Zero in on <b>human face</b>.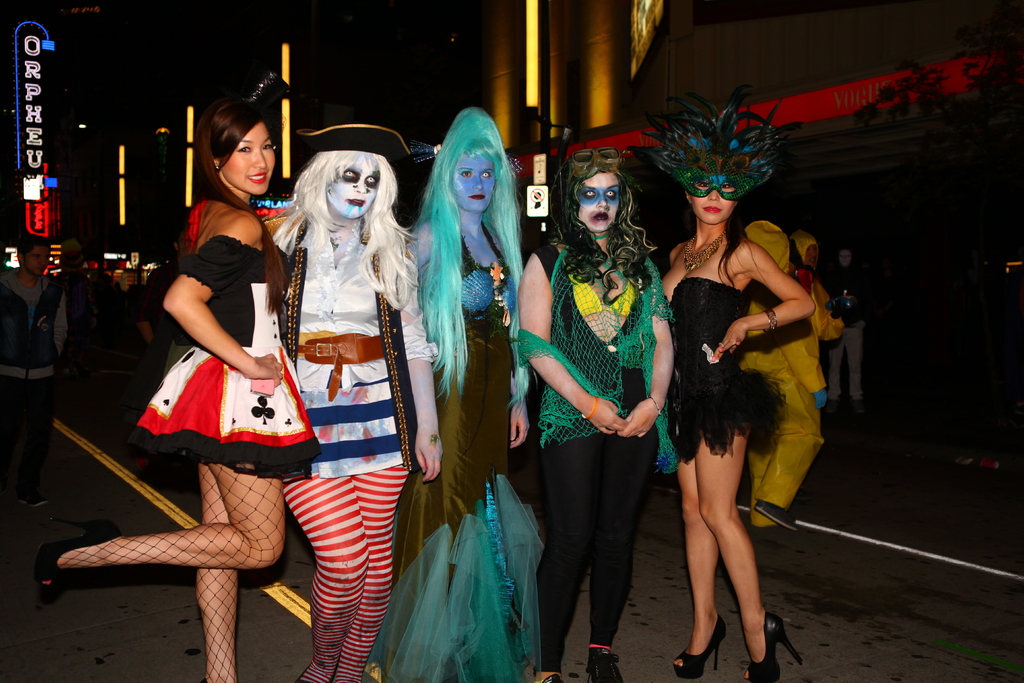
Zeroed in: [220, 126, 273, 190].
